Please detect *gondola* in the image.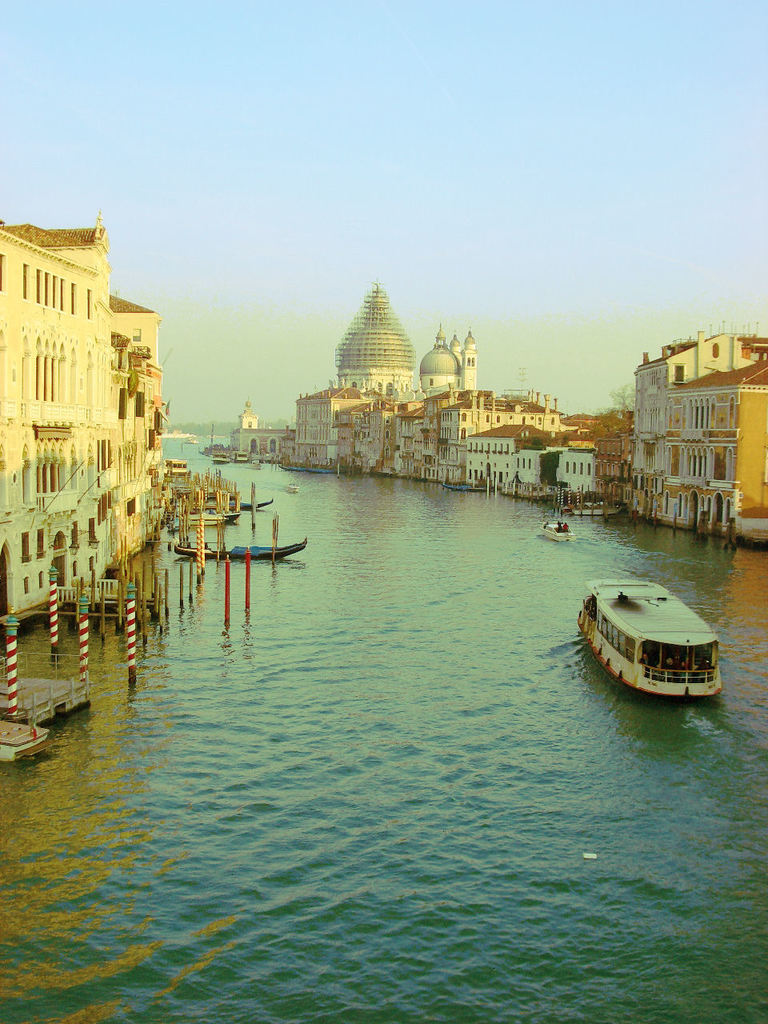
select_region(442, 481, 497, 494).
